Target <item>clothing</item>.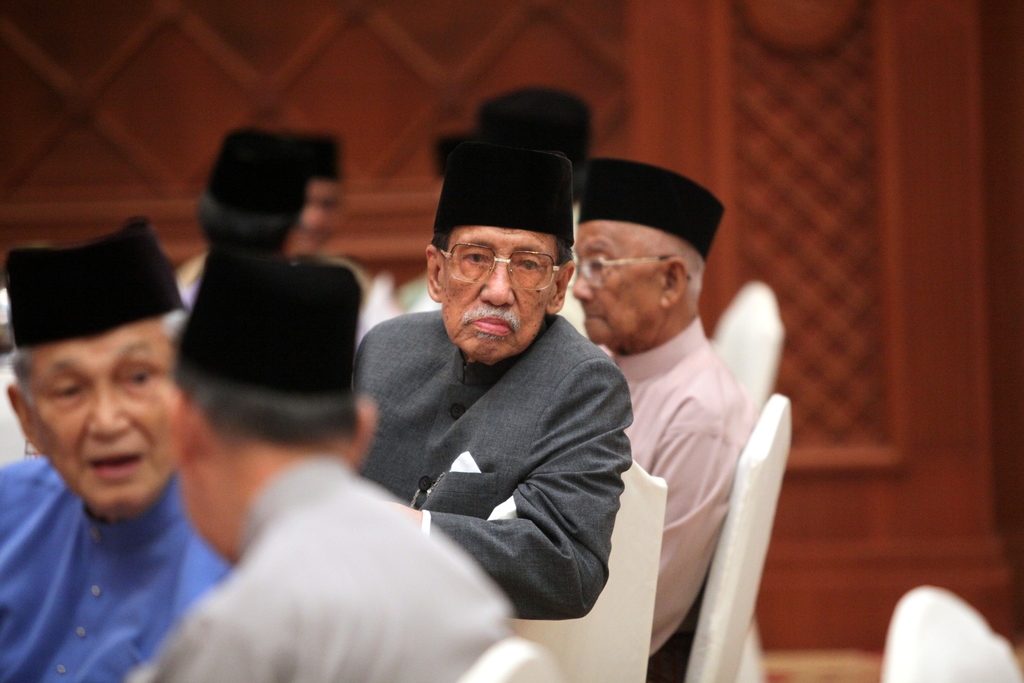
Target region: <box>614,317,743,682</box>.
